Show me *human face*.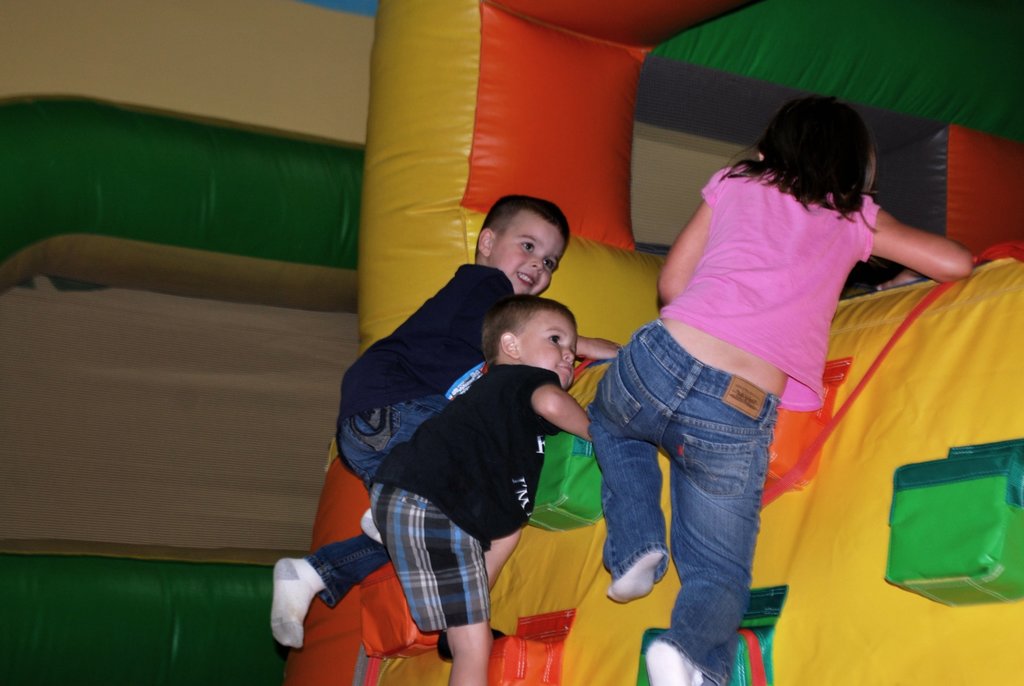
*human face* is here: [495,213,564,293].
